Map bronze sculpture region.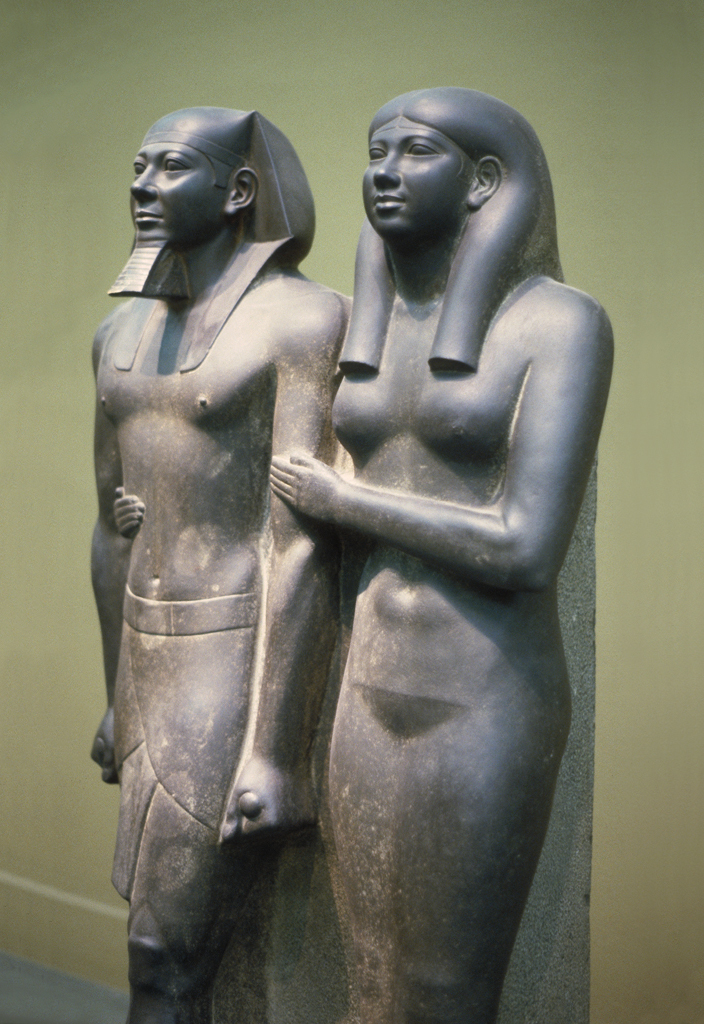
Mapped to detection(87, 95, 607, 1019).
